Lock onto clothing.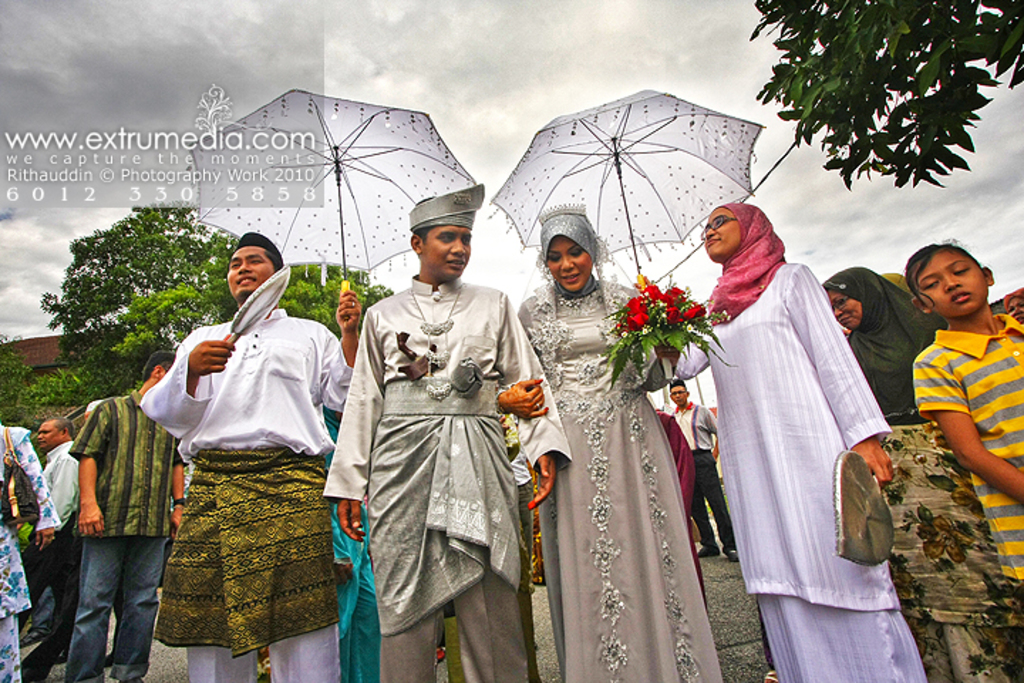
Locked: (left=0, top=205, right=1021, bottom=682).
